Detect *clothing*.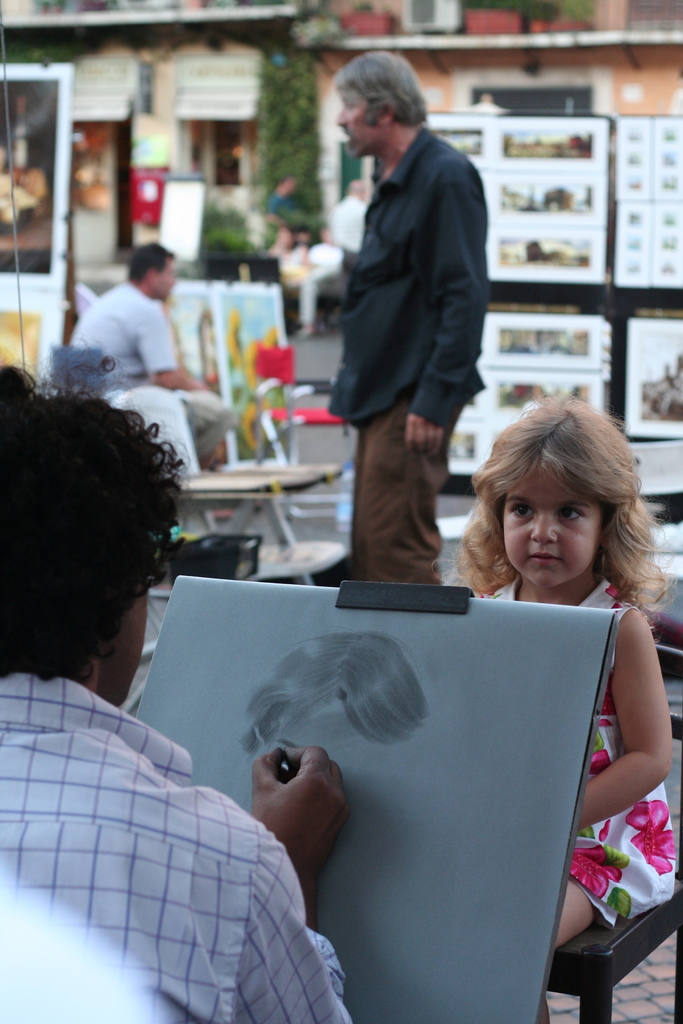
Detected at [64, 278, 234, 464].
